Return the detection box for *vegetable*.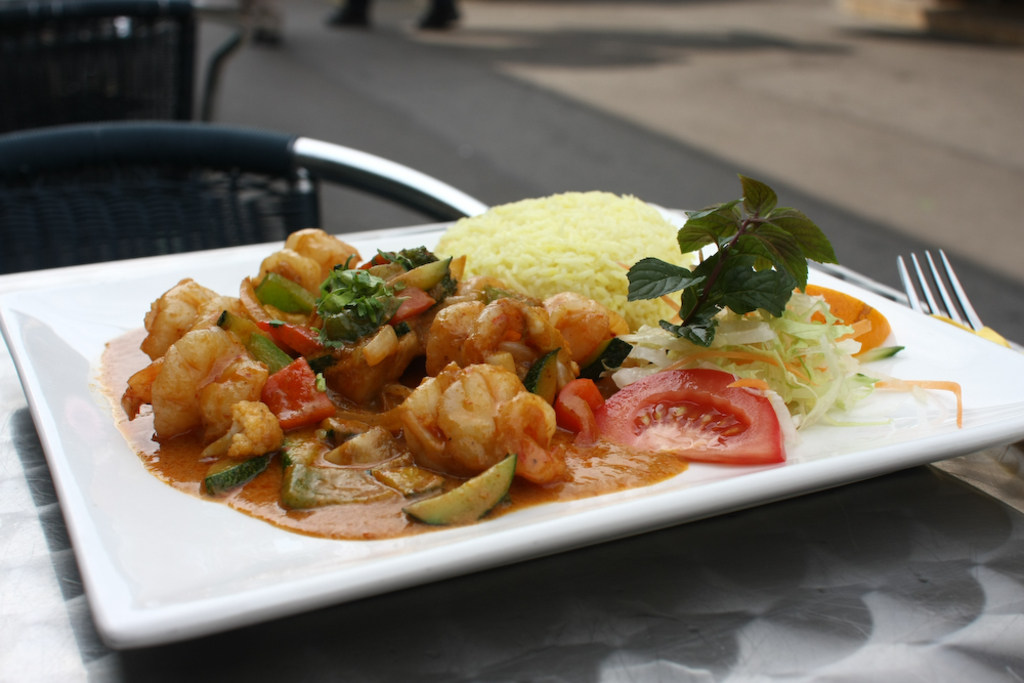
x1=592, y1=368, x2=785, y2=466.
